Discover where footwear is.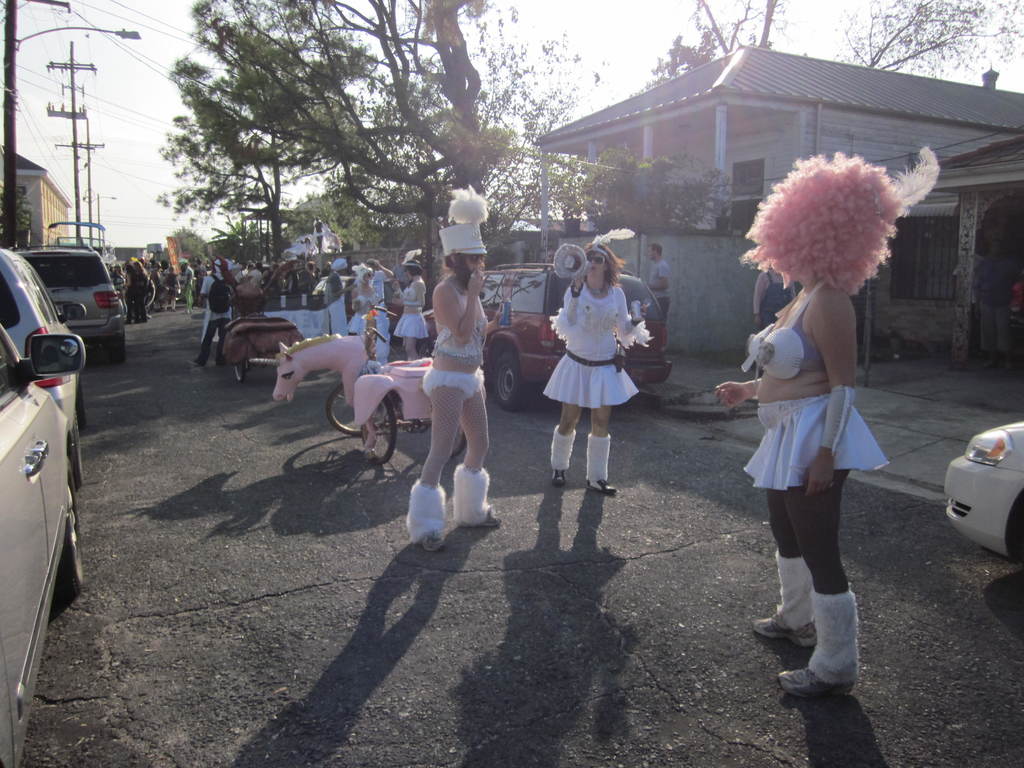
Discovered at left=588, top=478, right=618, bottom=494.
